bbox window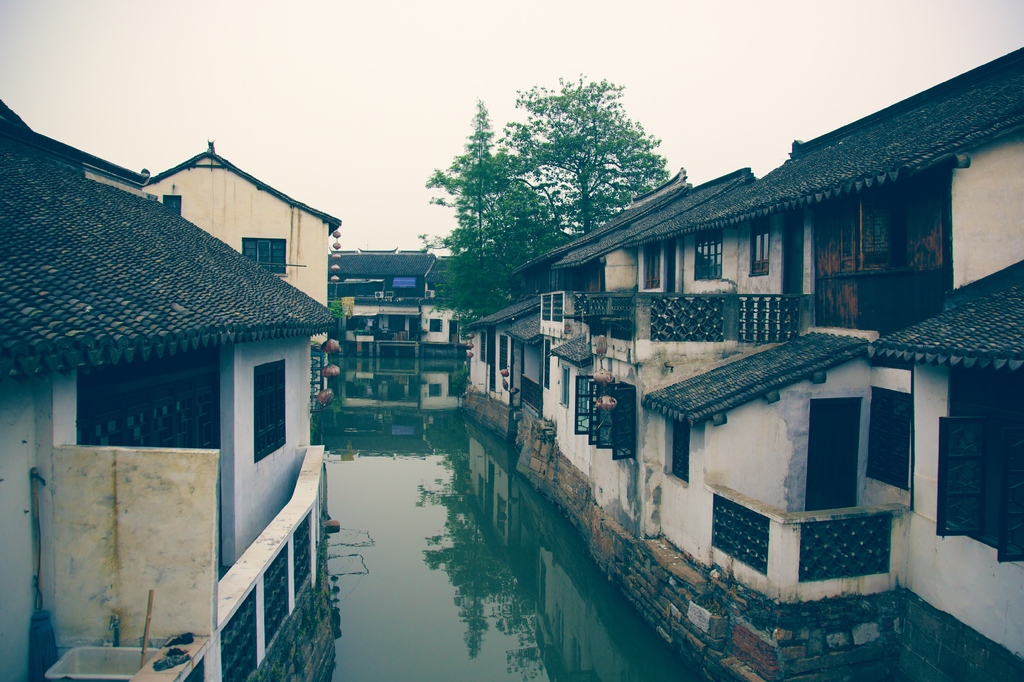
[243,236,290,272]
